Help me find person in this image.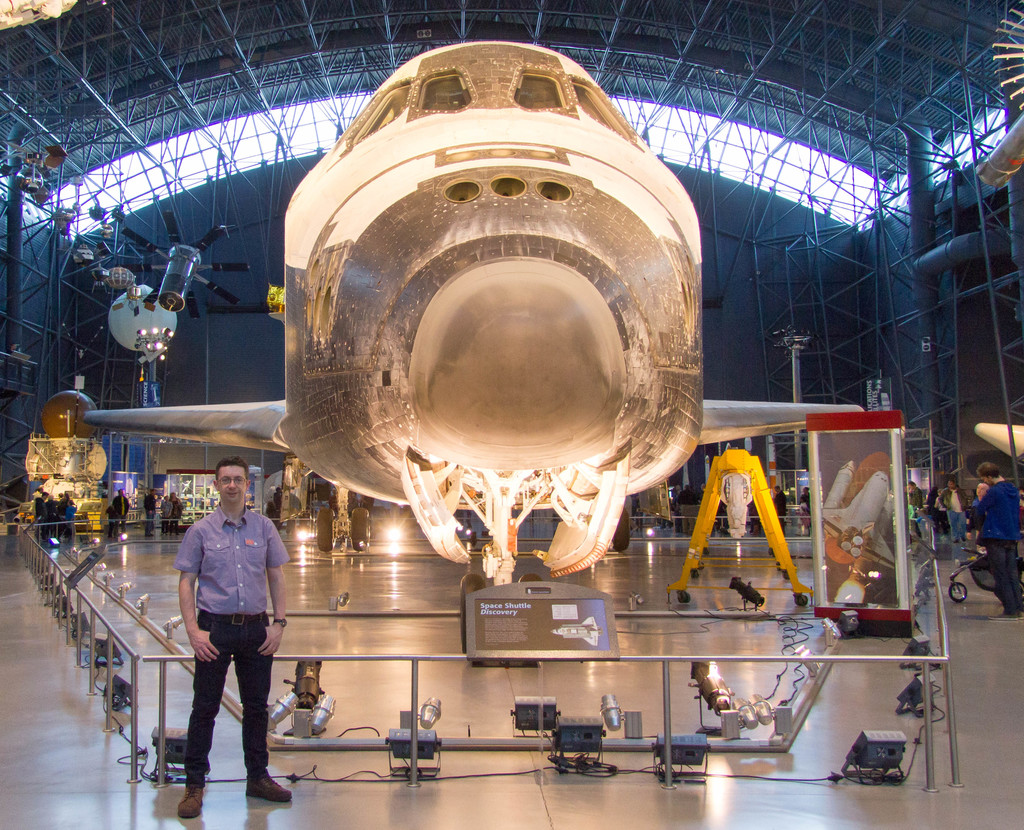
Found it: bbox=(801, 479, 812, 510).
